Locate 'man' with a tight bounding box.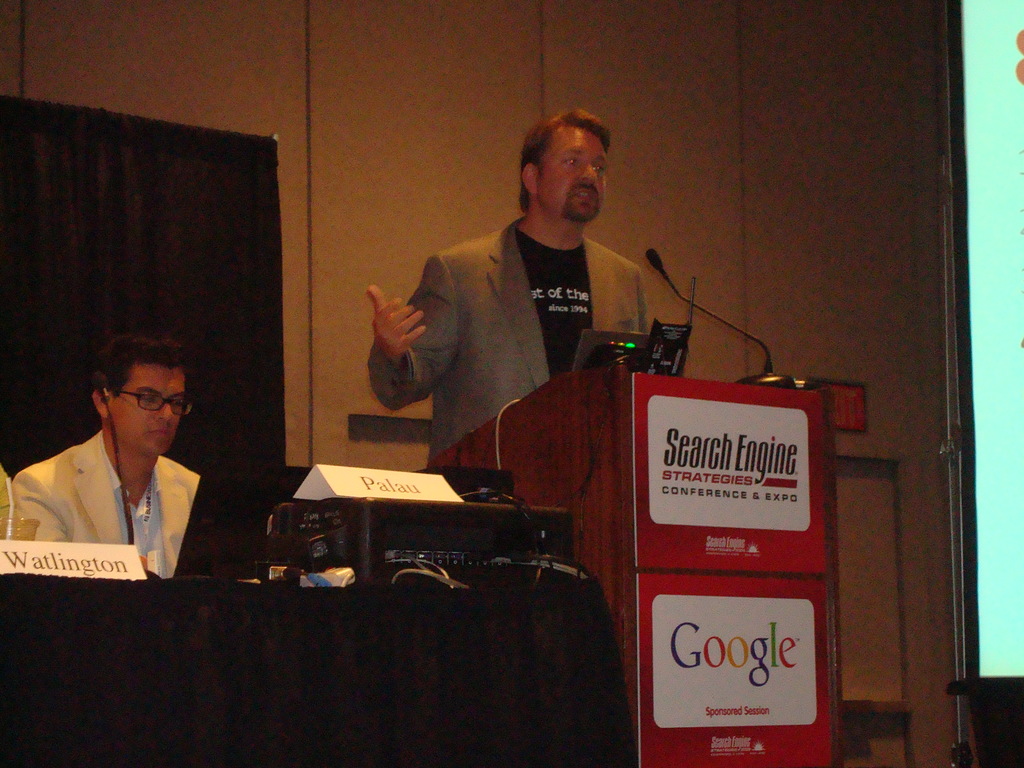
[left=12, top=348, right=234, bottom=577].
